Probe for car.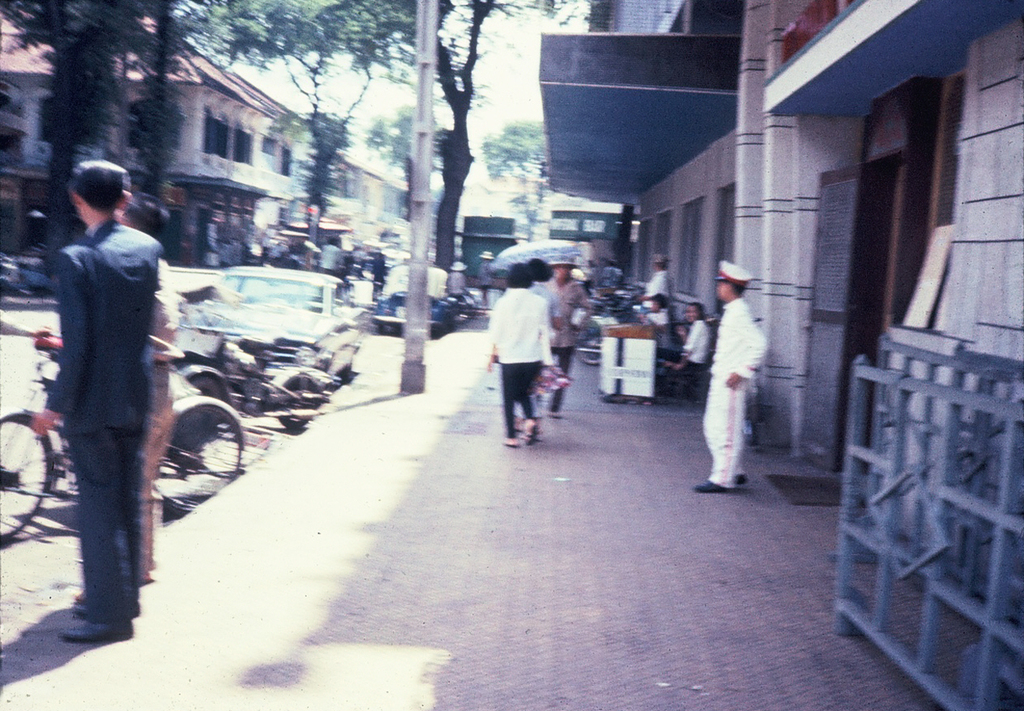
Probe result: detection(371, 265, 459, 334).
